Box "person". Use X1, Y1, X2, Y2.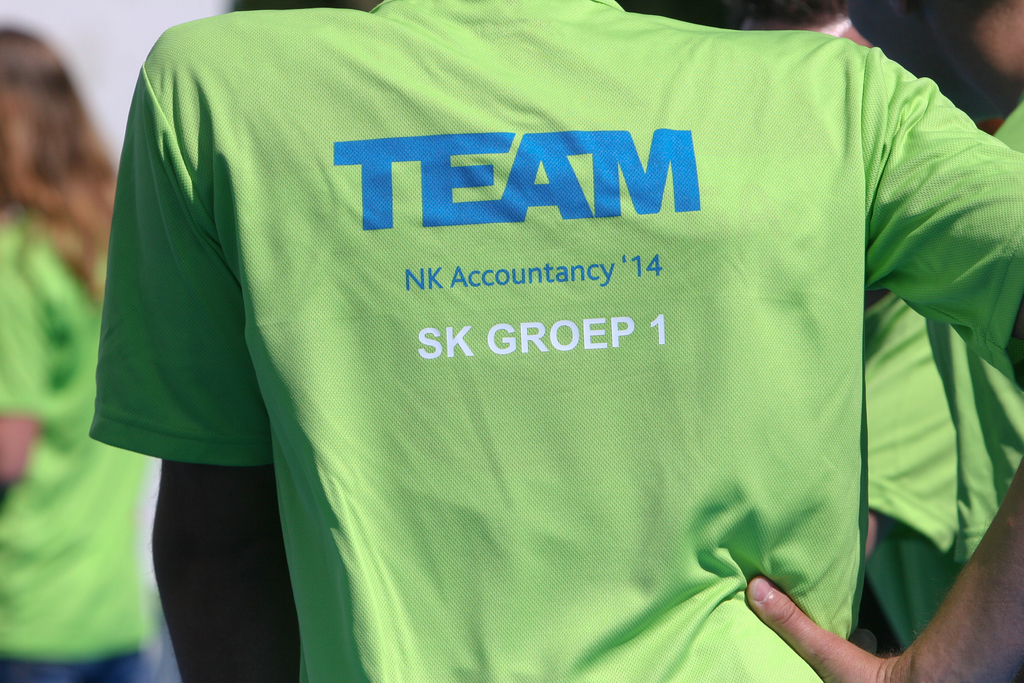
0, 22, 150, 682.
